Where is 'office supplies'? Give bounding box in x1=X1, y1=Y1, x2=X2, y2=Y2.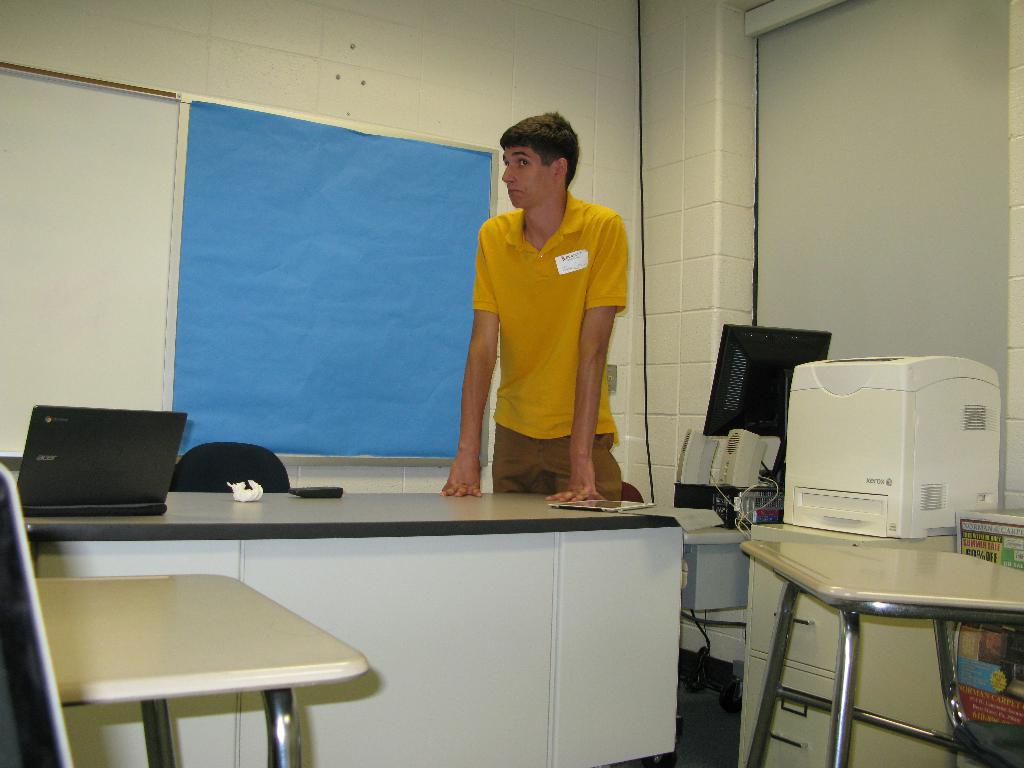
x1=707, y1=429, x2=769, y2=497.
